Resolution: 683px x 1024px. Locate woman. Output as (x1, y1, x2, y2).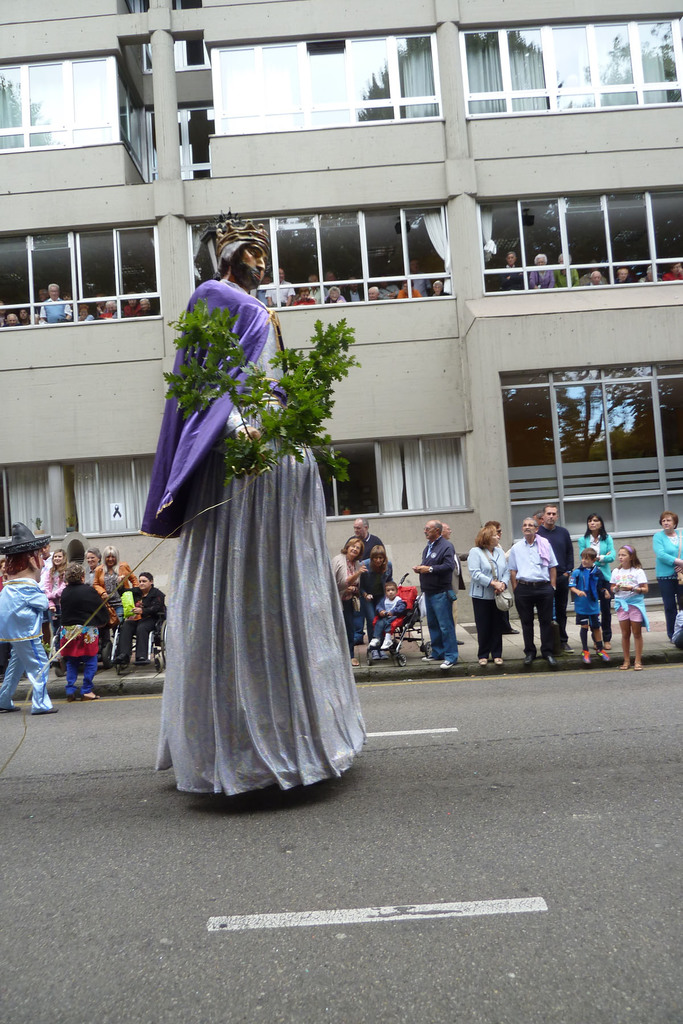
(325, 539, 369, 666).
